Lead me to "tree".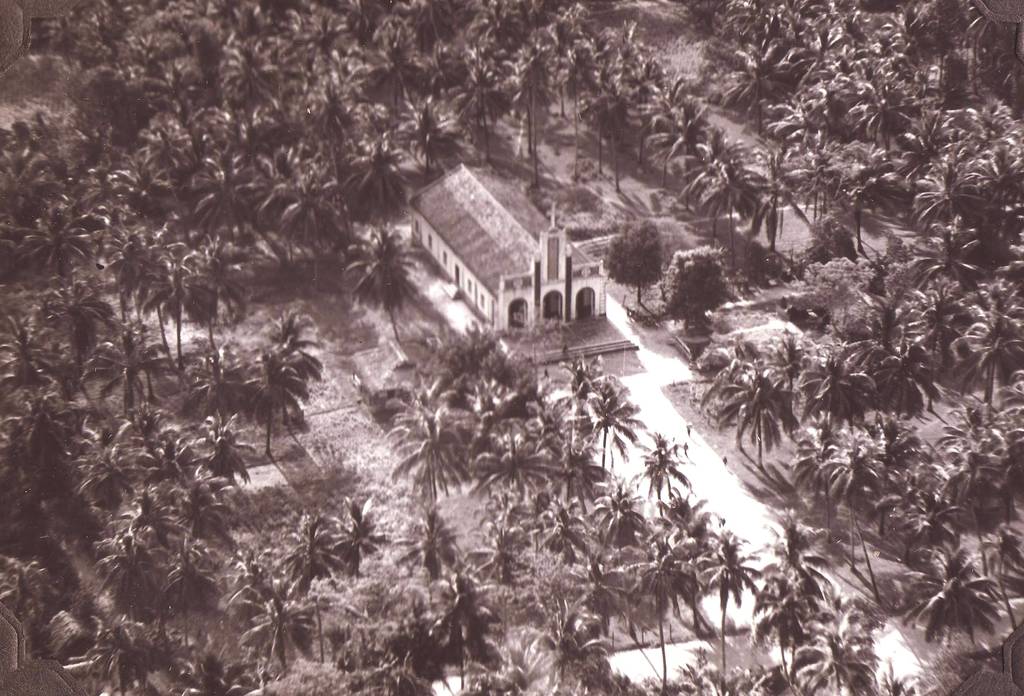
Lead to (x1=788, y1=258, x2=868, y2=338).
